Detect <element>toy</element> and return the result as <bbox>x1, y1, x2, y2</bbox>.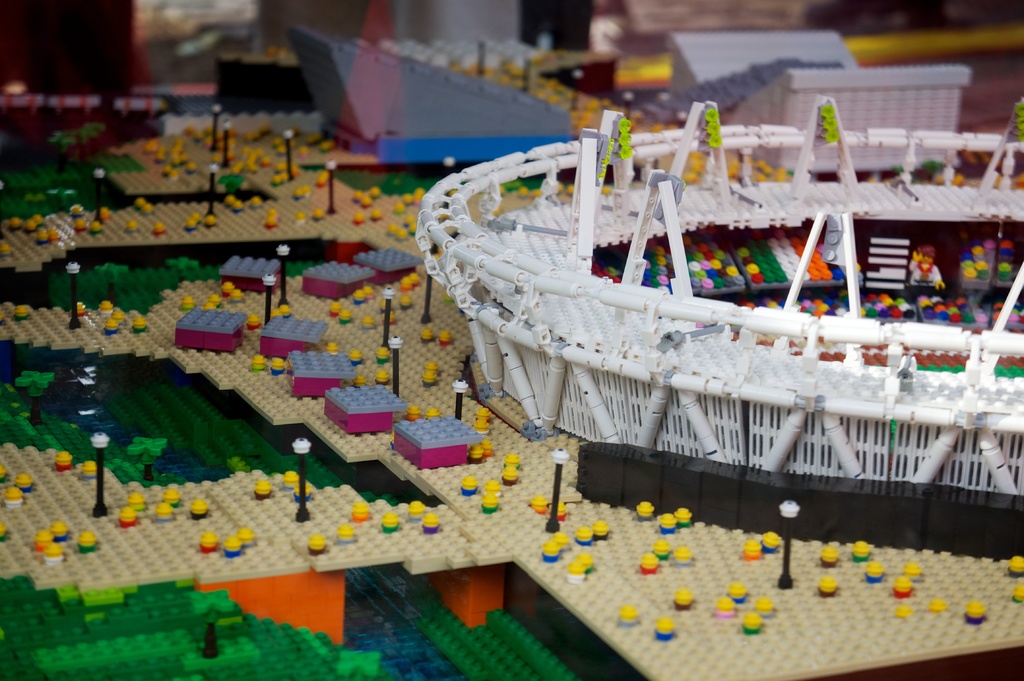
<bbox>653, 619, 678, 640</bbox>.
